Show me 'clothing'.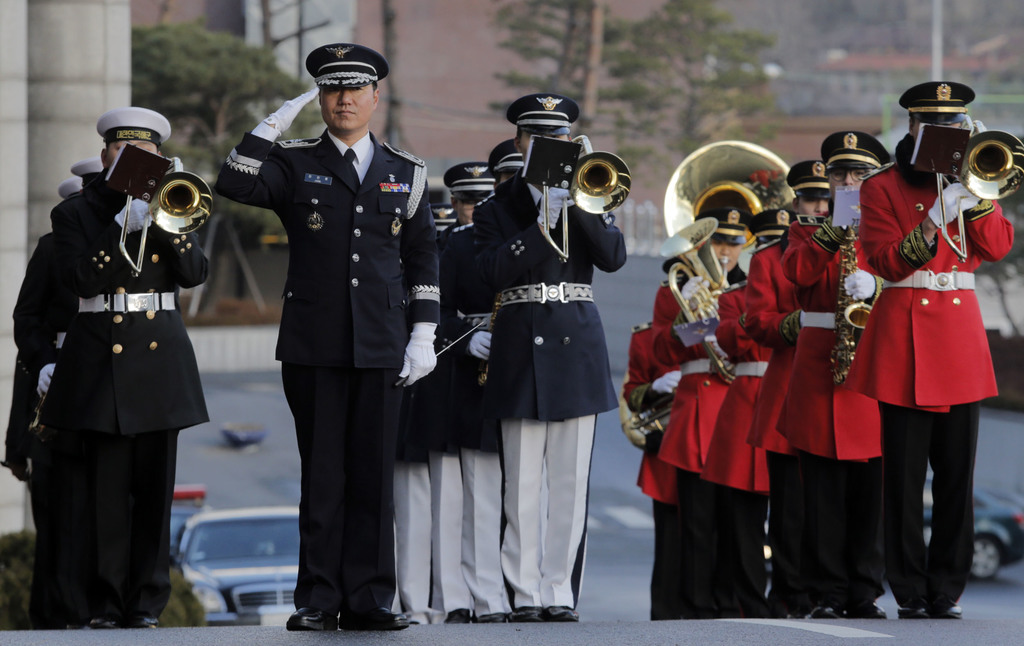
'clothing' is here: Rect(751, 245, 803, 458).
